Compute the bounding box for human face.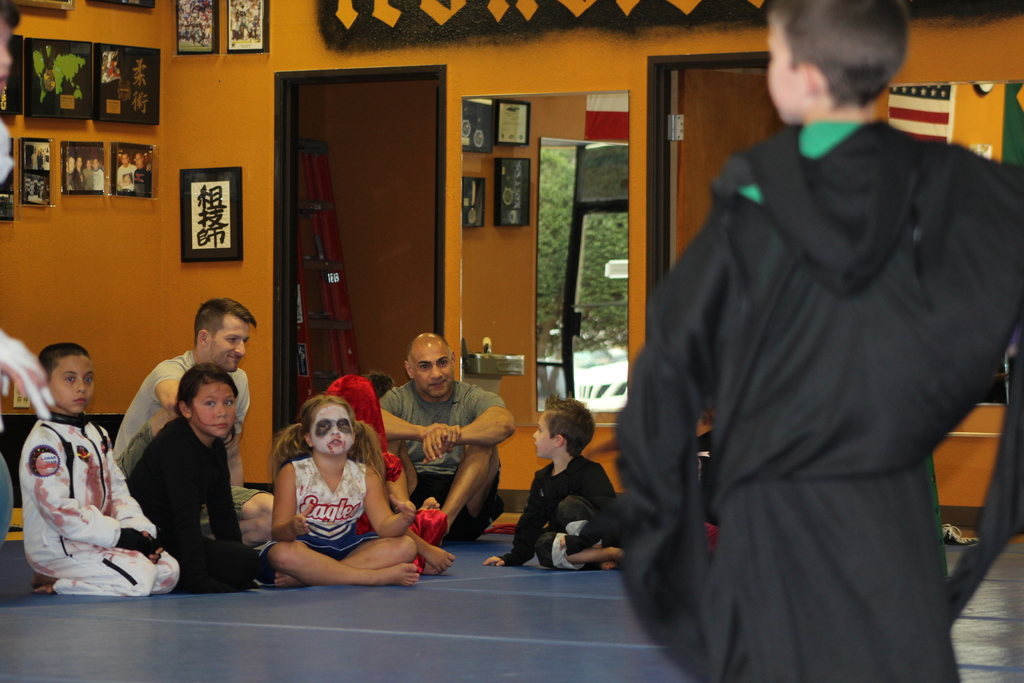
region(315, 403, 351, 457).
